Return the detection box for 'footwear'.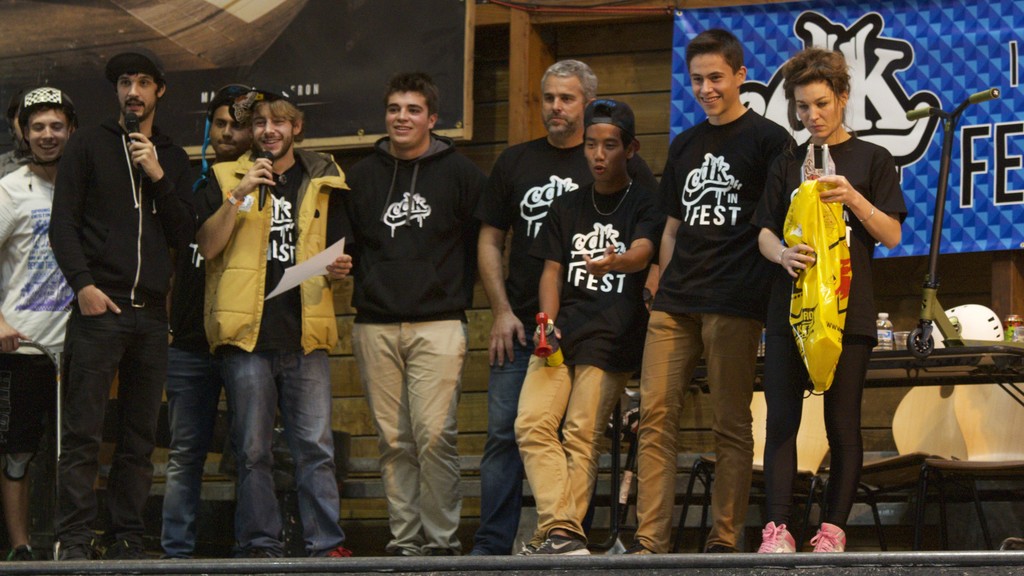
(761, 518, 798, 552).
